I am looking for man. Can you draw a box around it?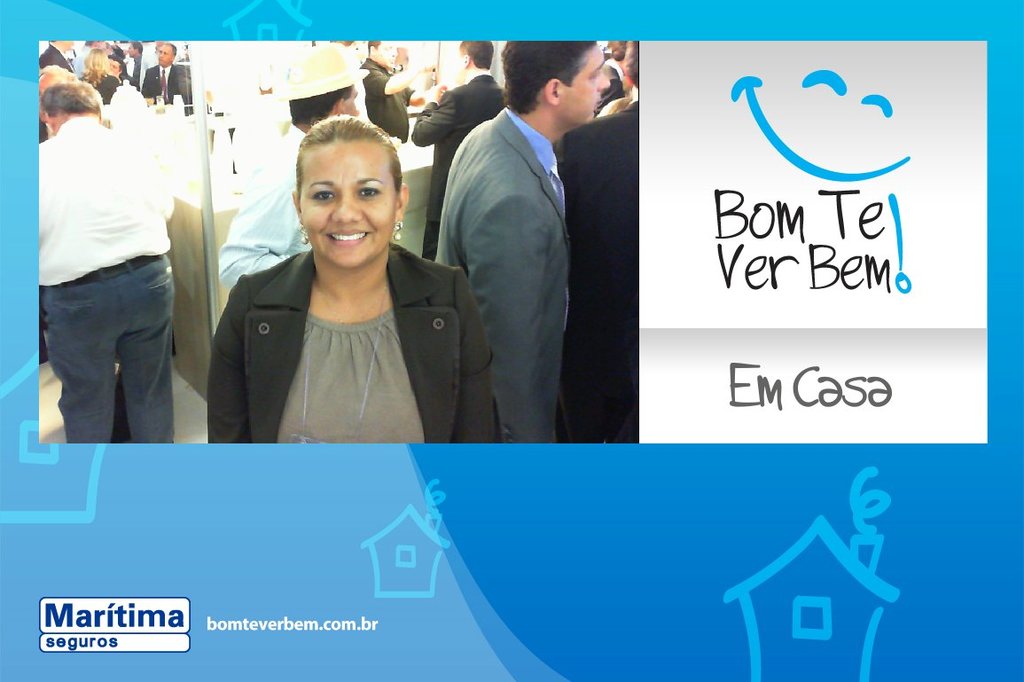
Sure, the bounding box is 415:37:504:261.
